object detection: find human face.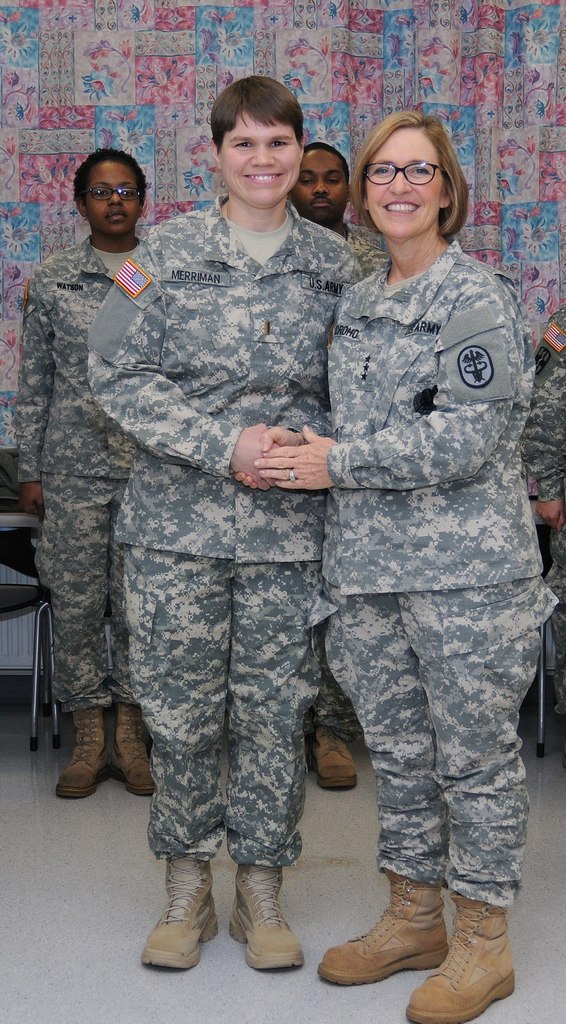
287:148:352:232.
